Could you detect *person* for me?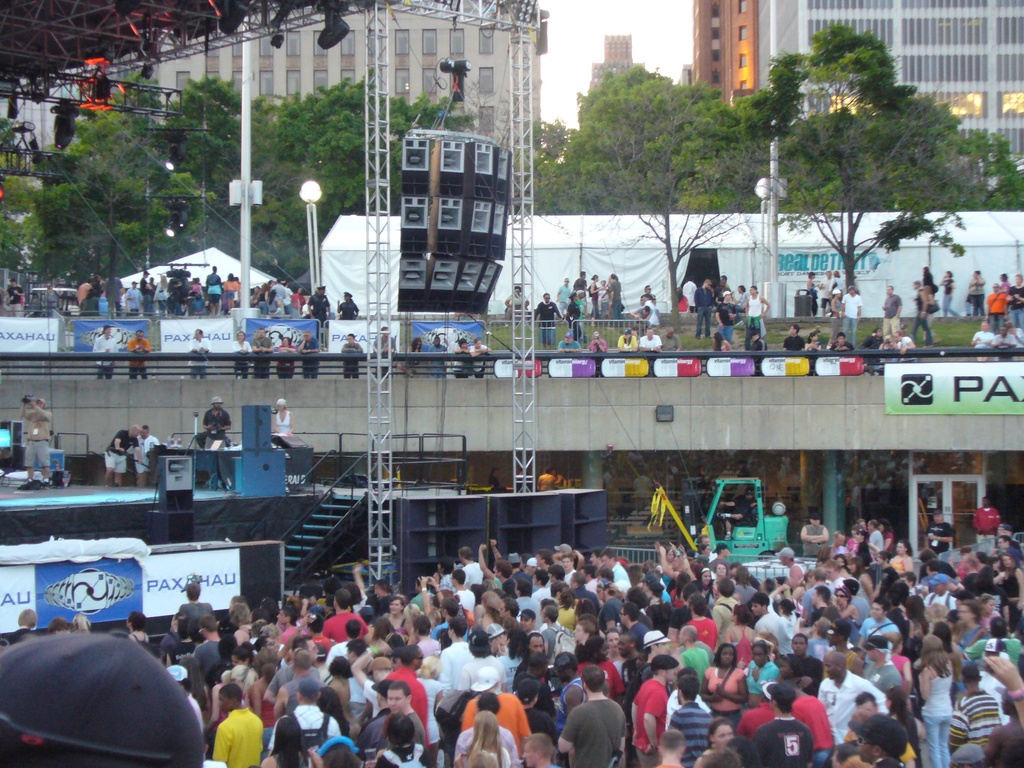
Detection result: (left=616, top=330, right=636, bottom=349).
